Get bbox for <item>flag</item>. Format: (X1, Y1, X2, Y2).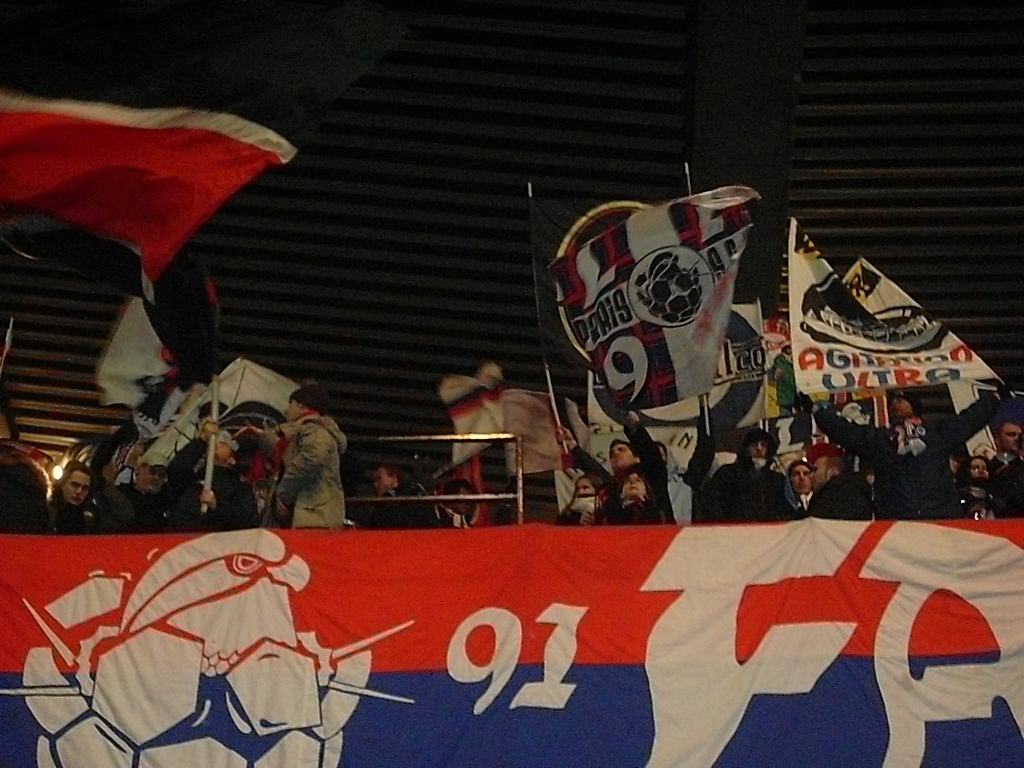
(0, 511, 1022, 767).
